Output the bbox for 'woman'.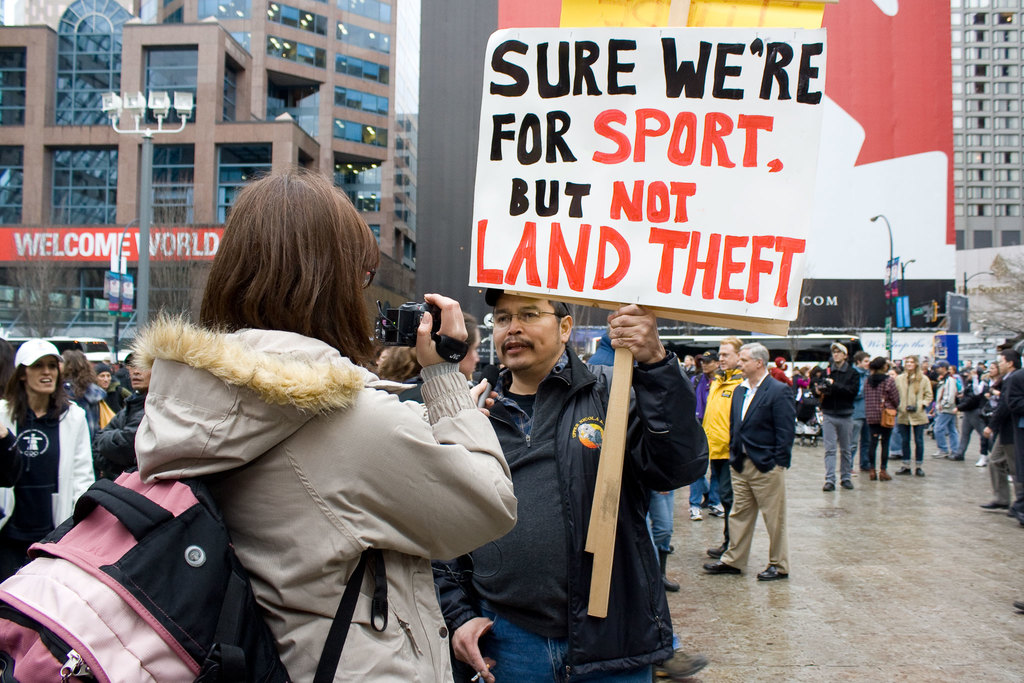
crop(130, 160, 514, 682).
